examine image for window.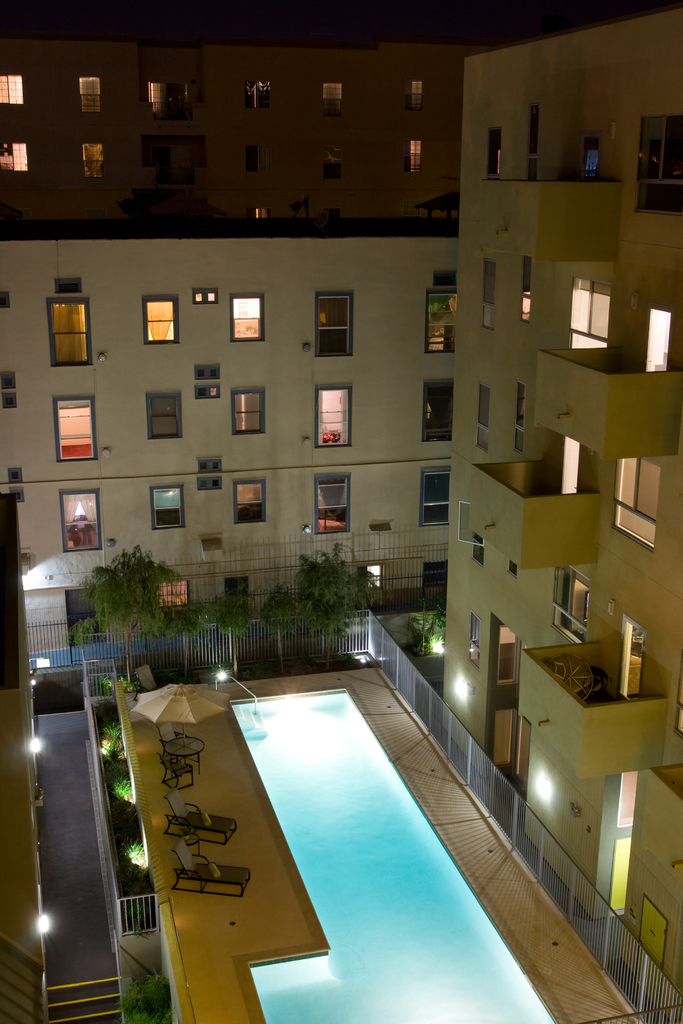
Examination result: Rect(422, 287, 456, 352).
